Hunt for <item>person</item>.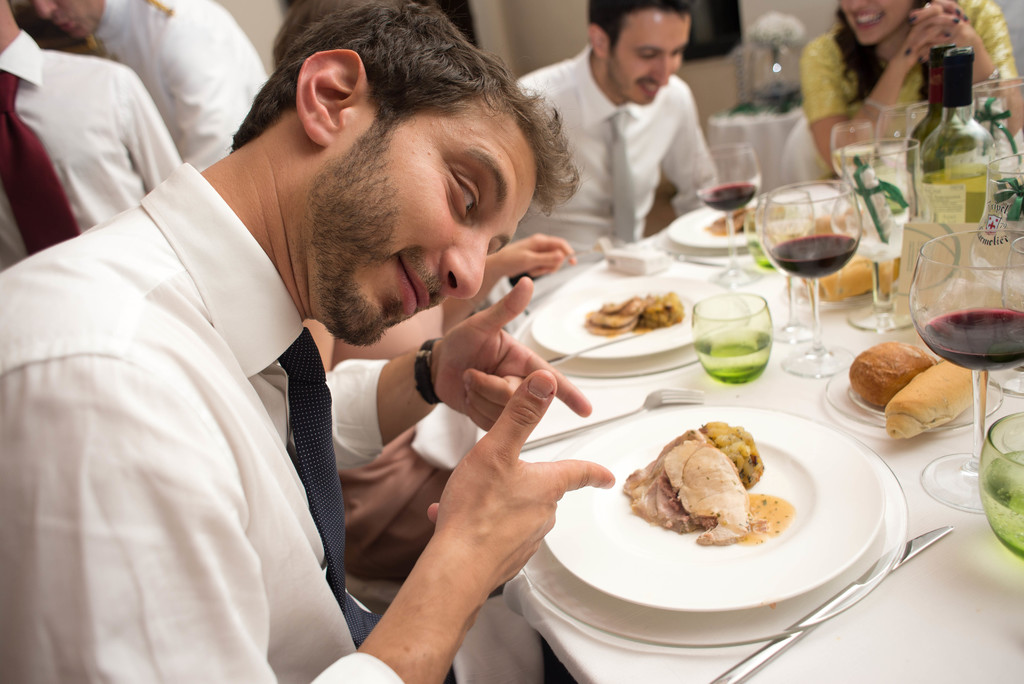
Hunted down at left=0, top=0, right=184, bottom=268.
